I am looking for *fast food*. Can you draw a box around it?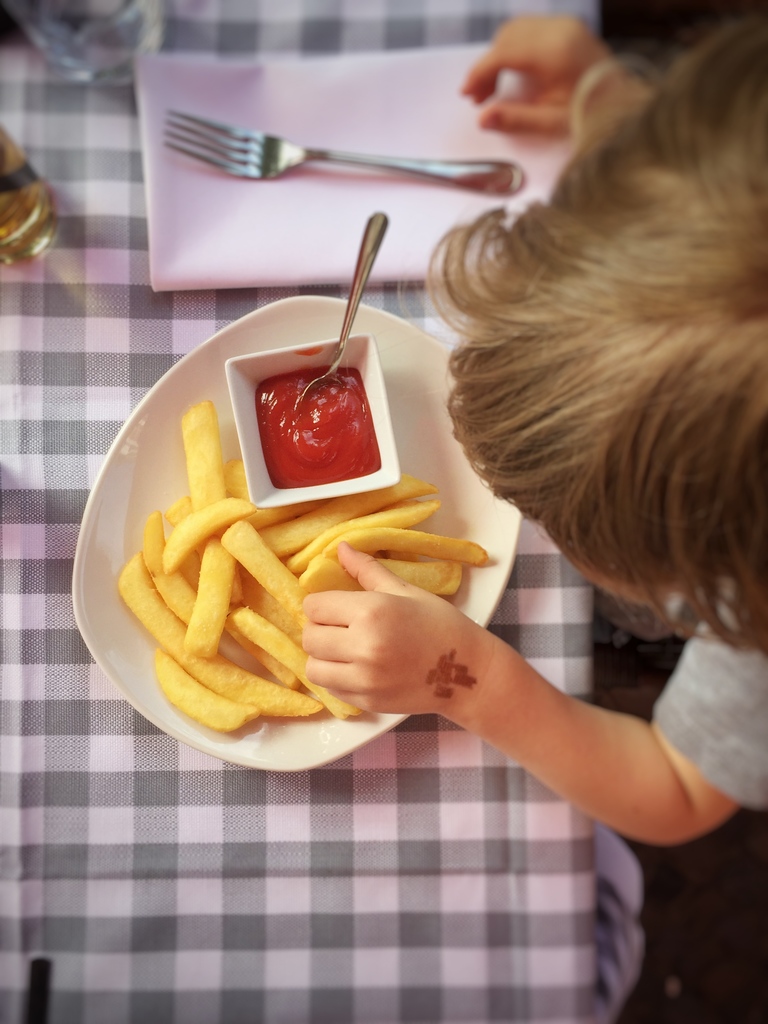
Sure, the bounding box is <bbox>115, 401, 497, 735</bbox>.
